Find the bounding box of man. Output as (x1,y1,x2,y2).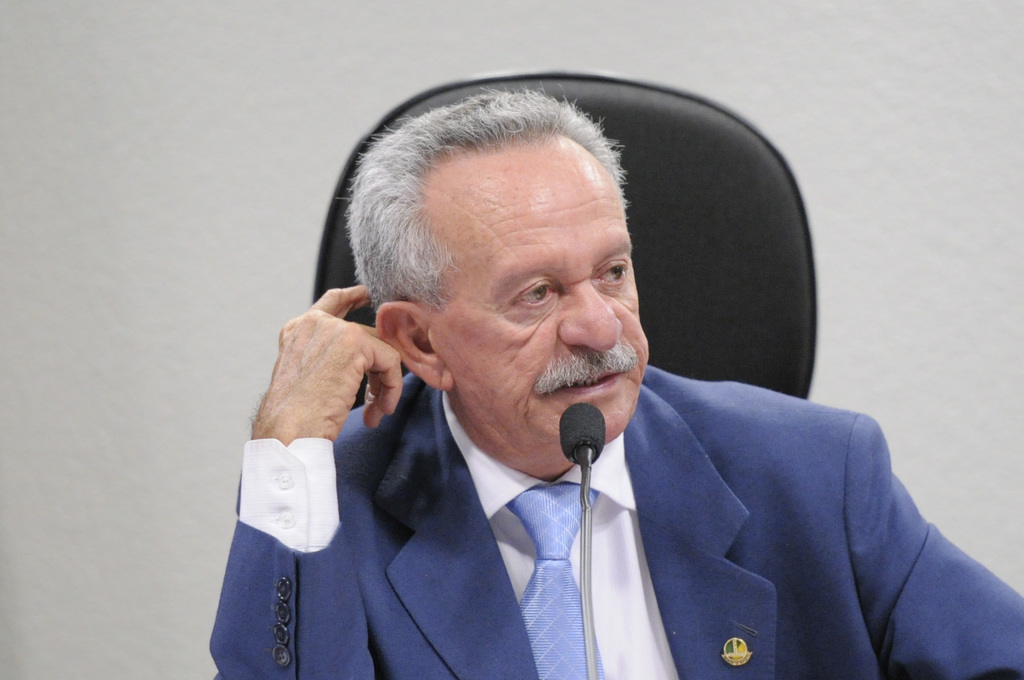
(173,74,978,658).
